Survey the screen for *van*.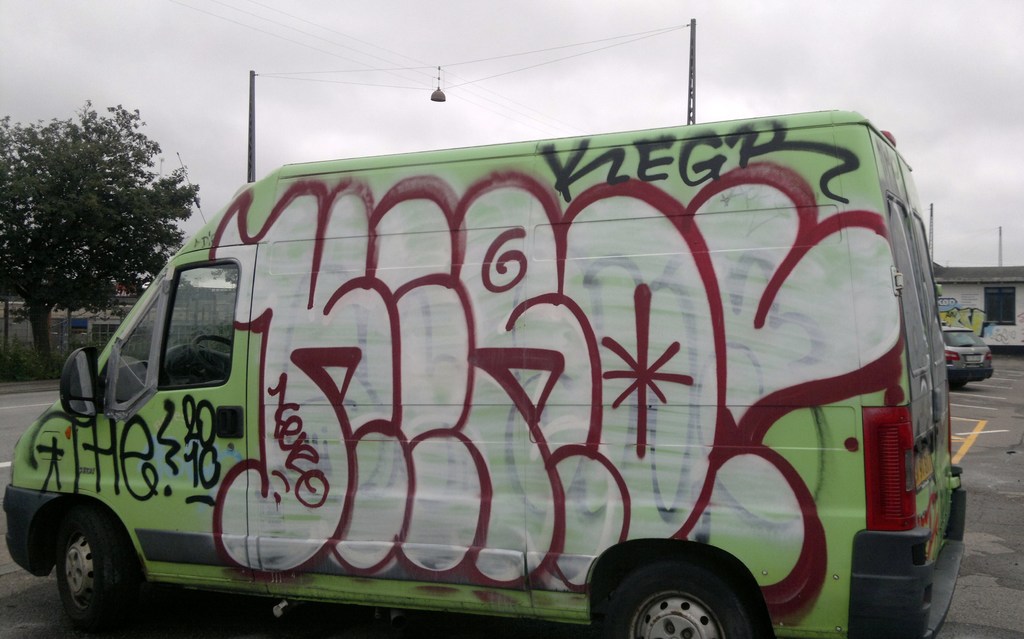
Survey found: box(0, 109, 966, 638).
